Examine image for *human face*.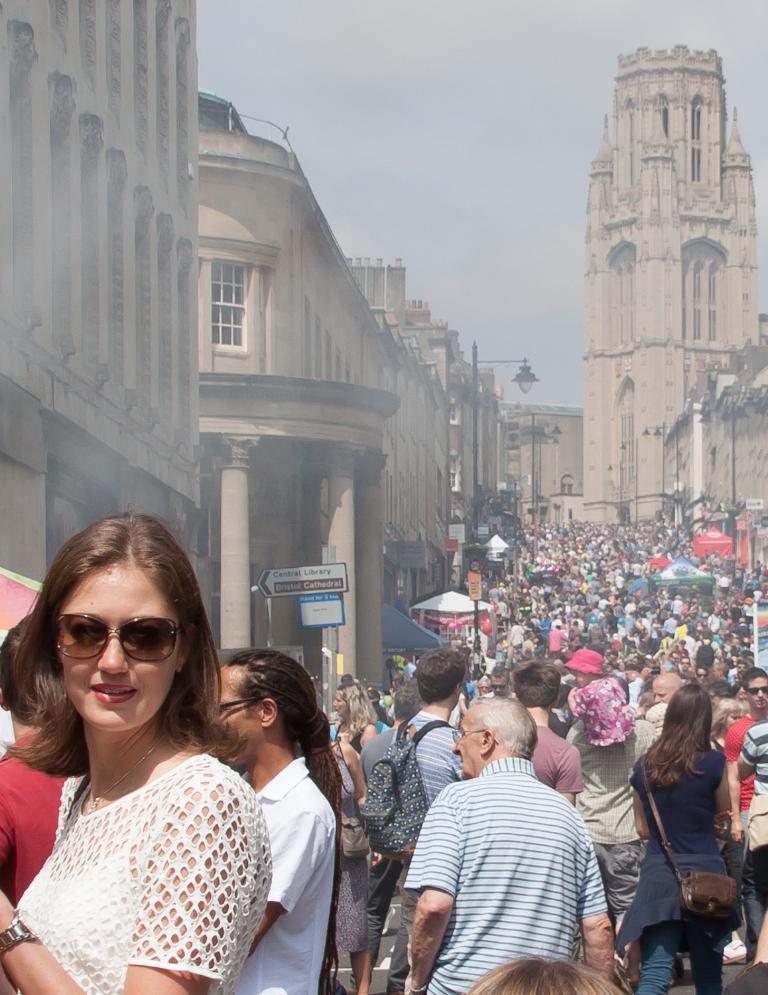
Examination result: bbox=(476, 680, 489, 699).
